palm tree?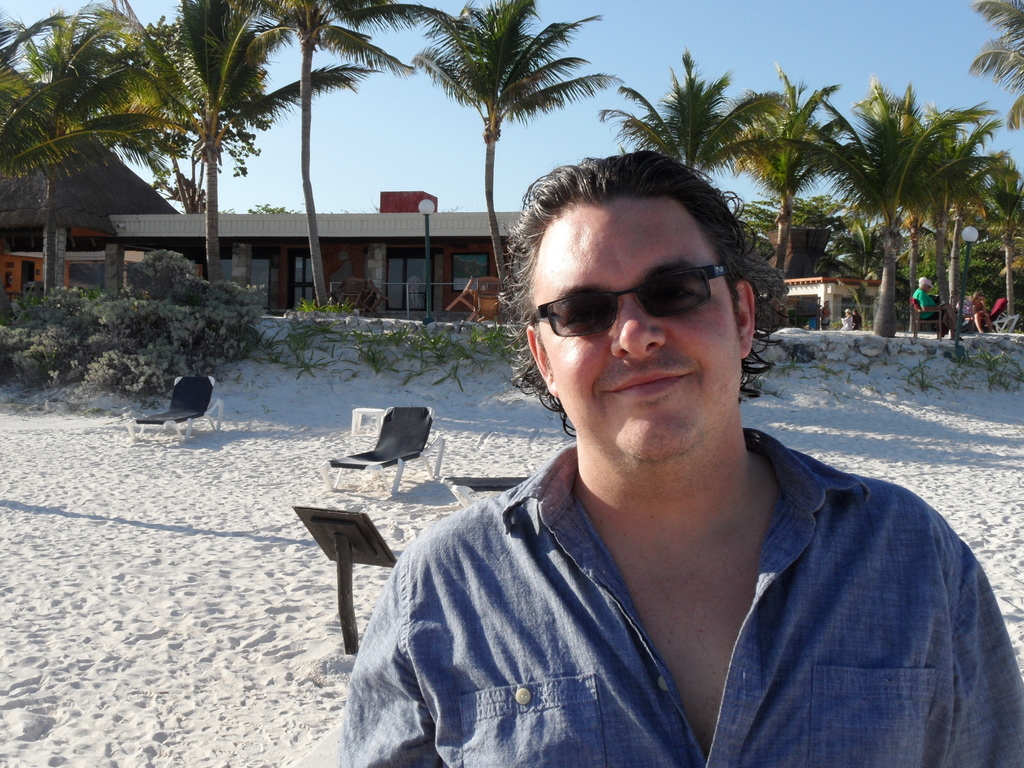
{"left": 76, "top": 6, "right": 202, "bottom": 239}
